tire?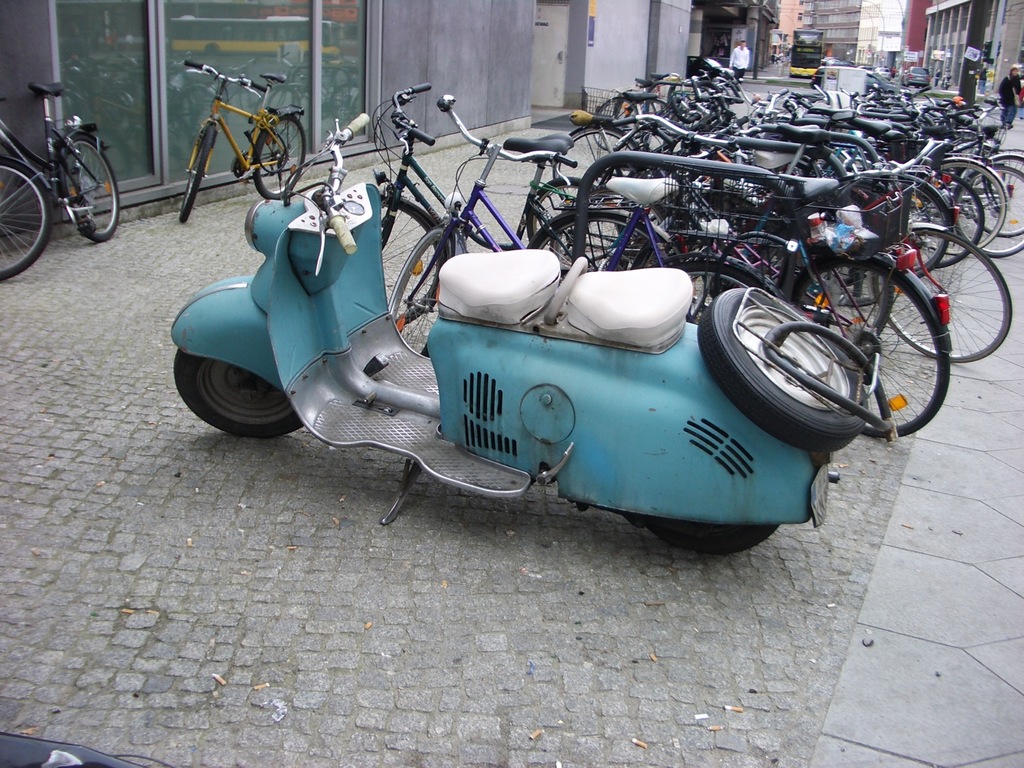
591:100:636:149
